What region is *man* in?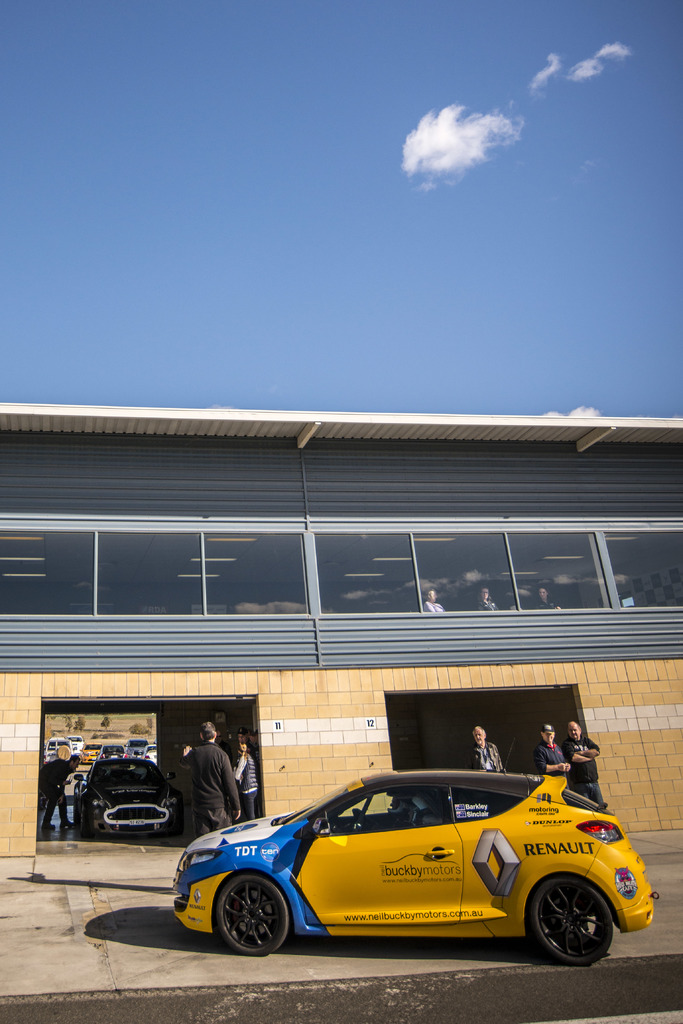
left=385, top=786, right=421, bottom=824.
